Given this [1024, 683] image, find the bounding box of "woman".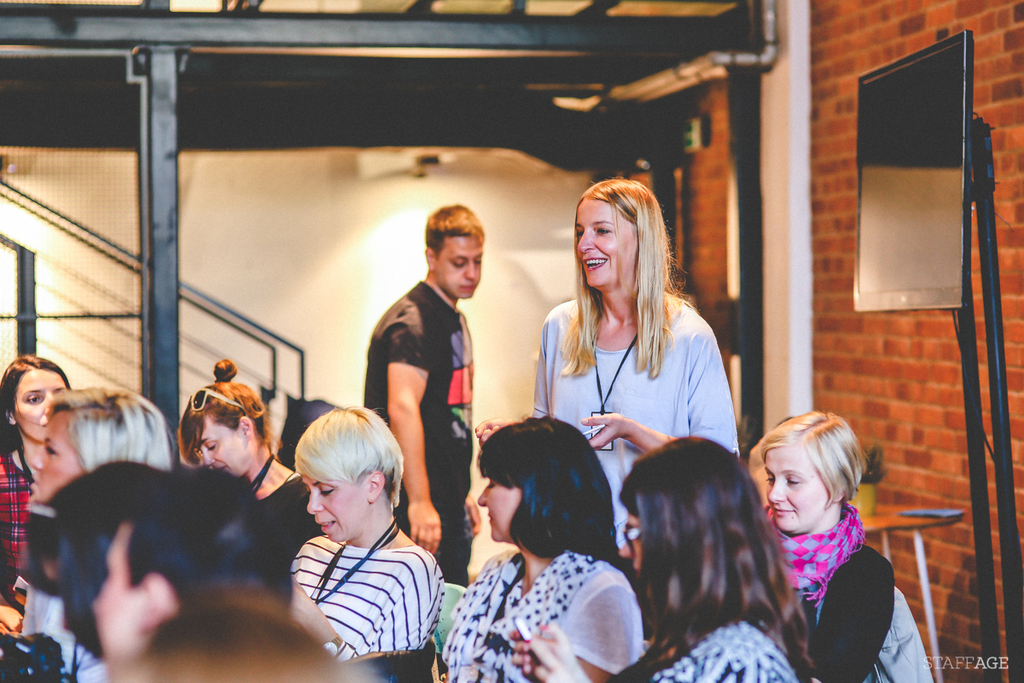
l=0, t=352, r=81, b=616.
